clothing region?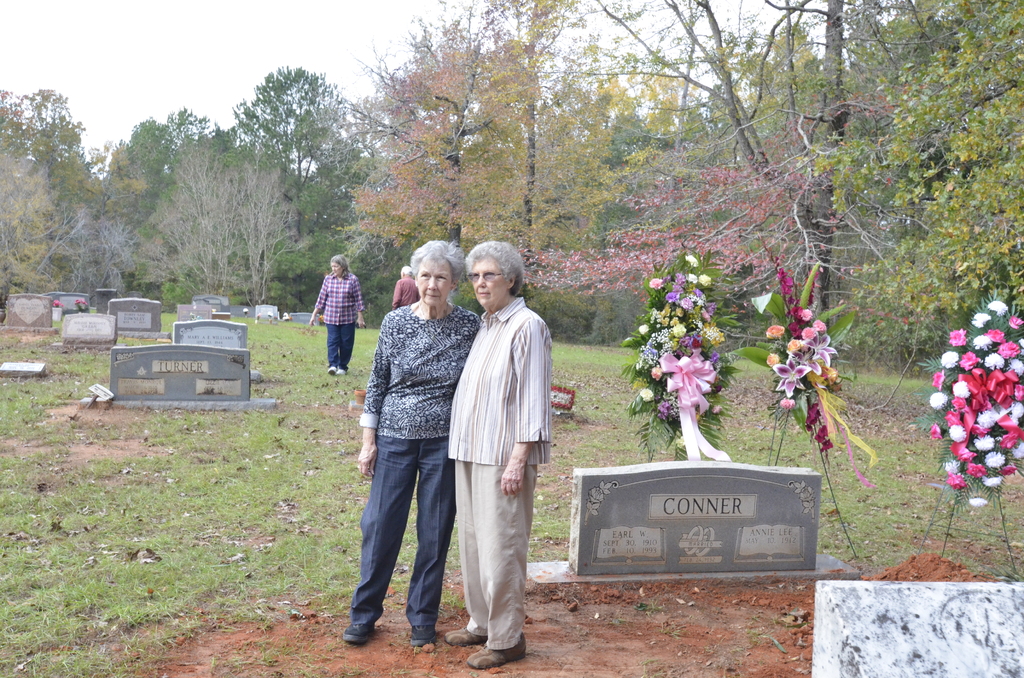
392,270,427,310
